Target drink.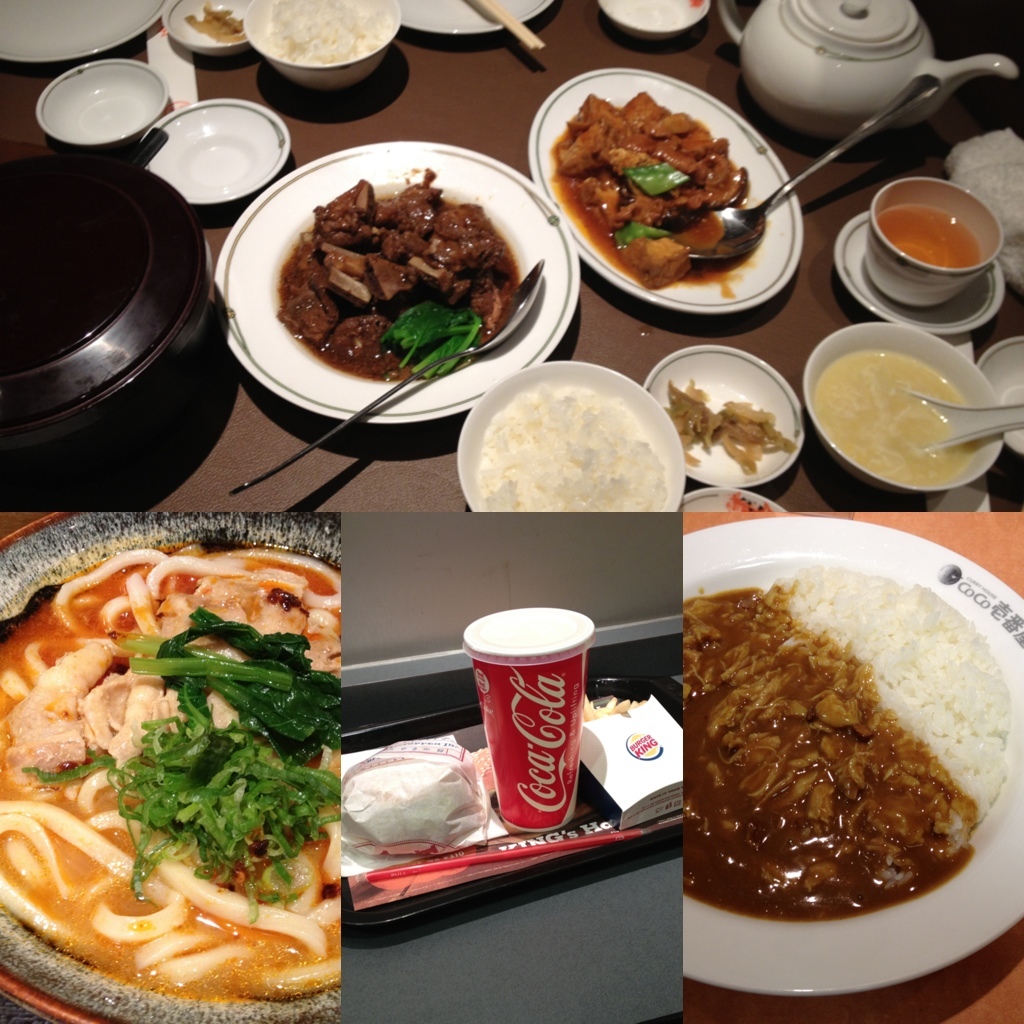
Target region: <bbox>464, 604, 615, 846</bbox>.
